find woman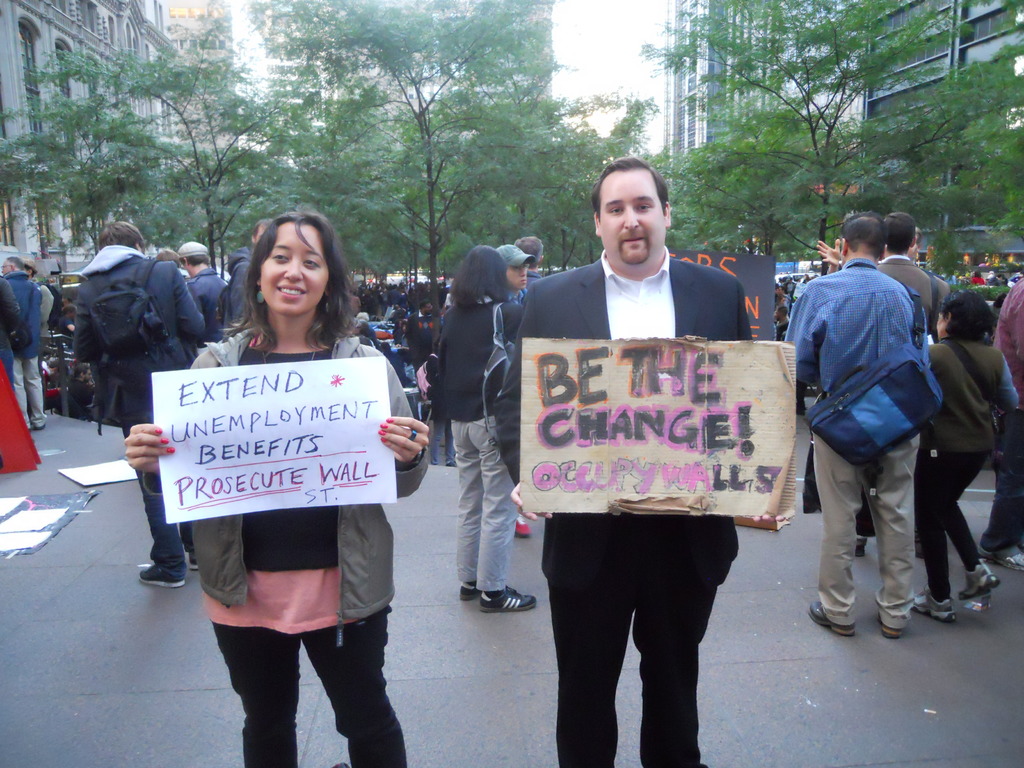
{"x1": 920, "y1": 287, "x2": 1021, "y2": 624}
